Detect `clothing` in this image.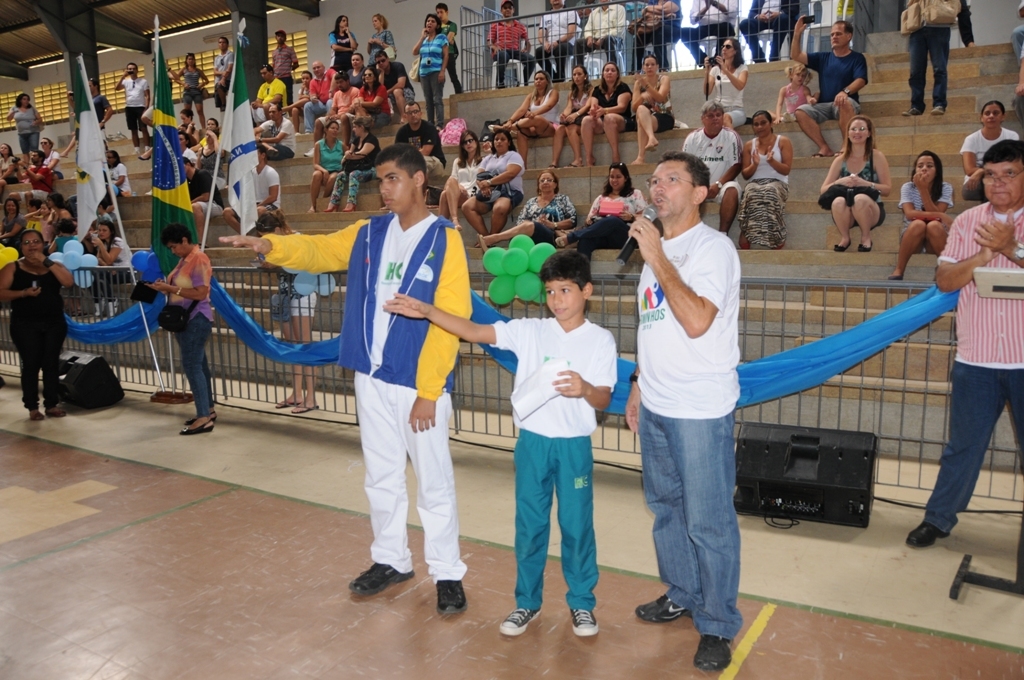
Detection: 447 154 477 202.
